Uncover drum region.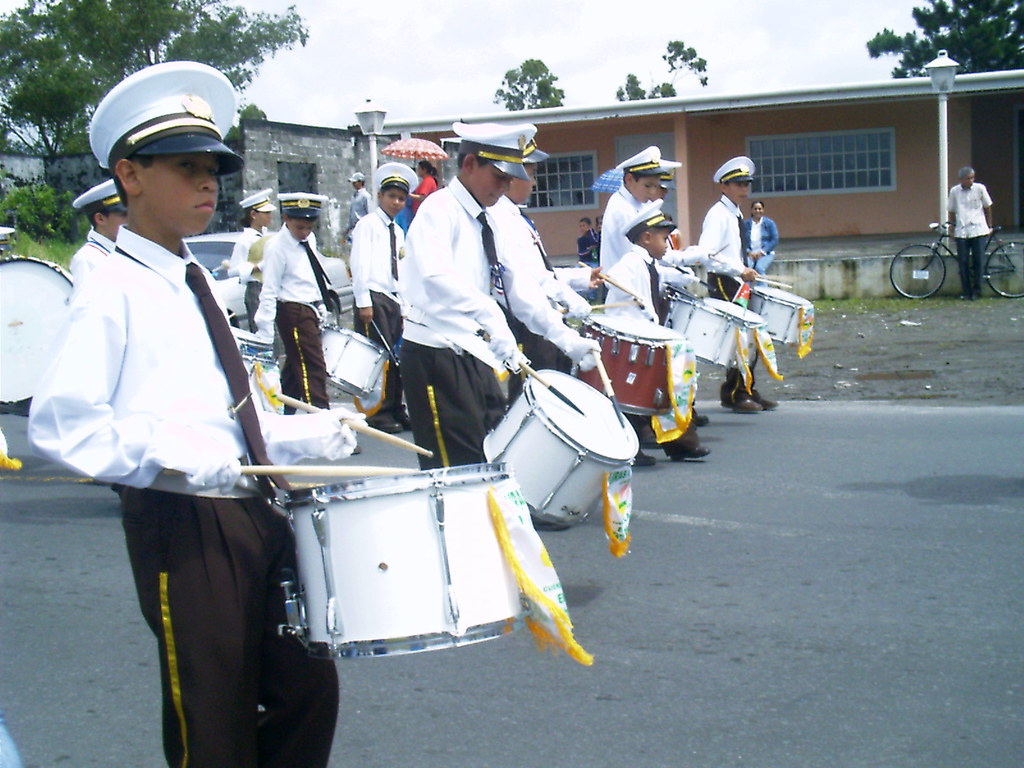
Uncovered: [x1=278, y1=460, x2=536, y2=659].
